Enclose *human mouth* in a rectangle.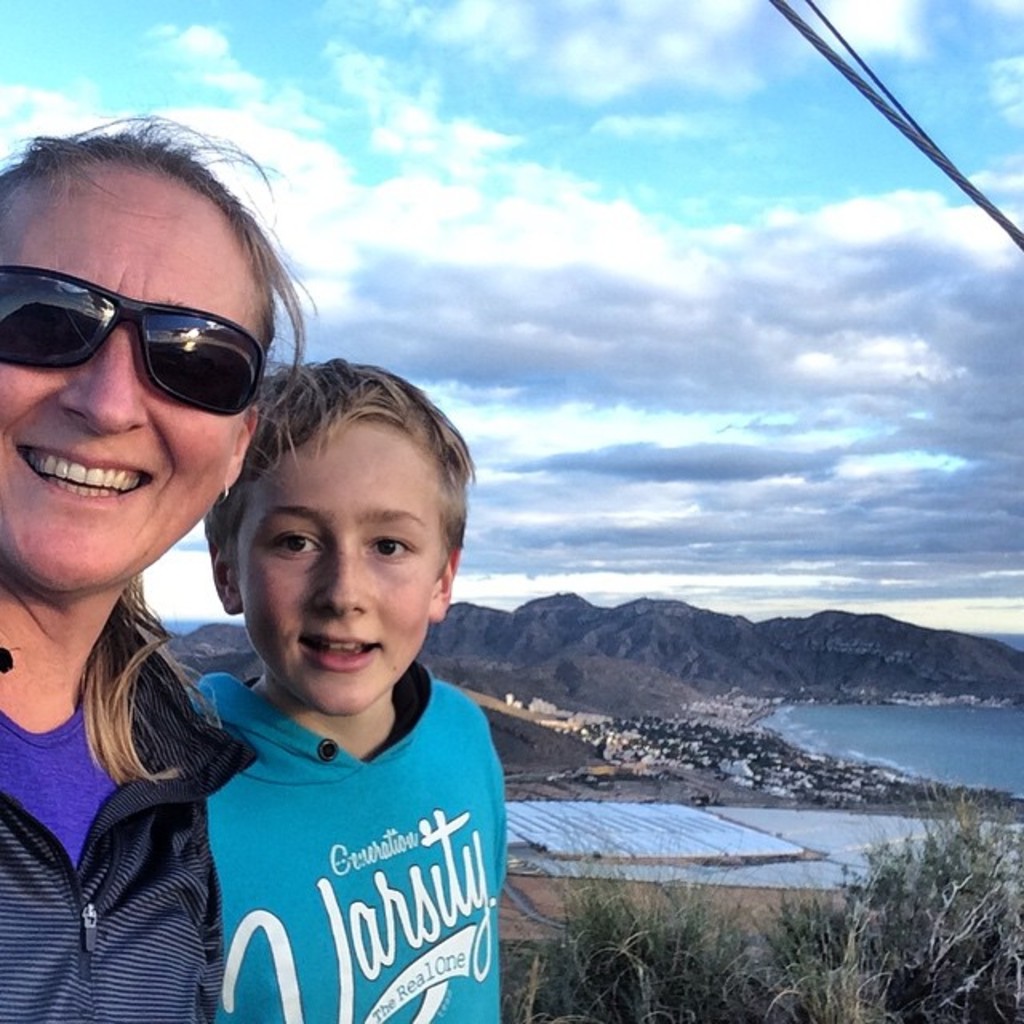
16, 446, 160, 506.
